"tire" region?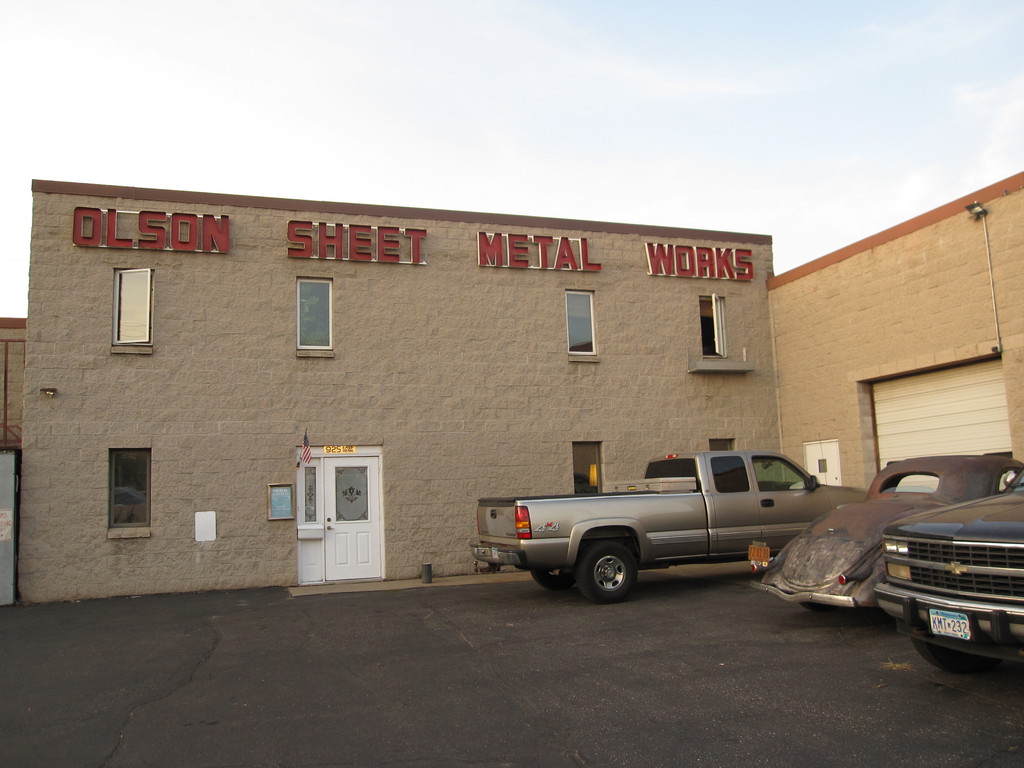
533/566/575/600
